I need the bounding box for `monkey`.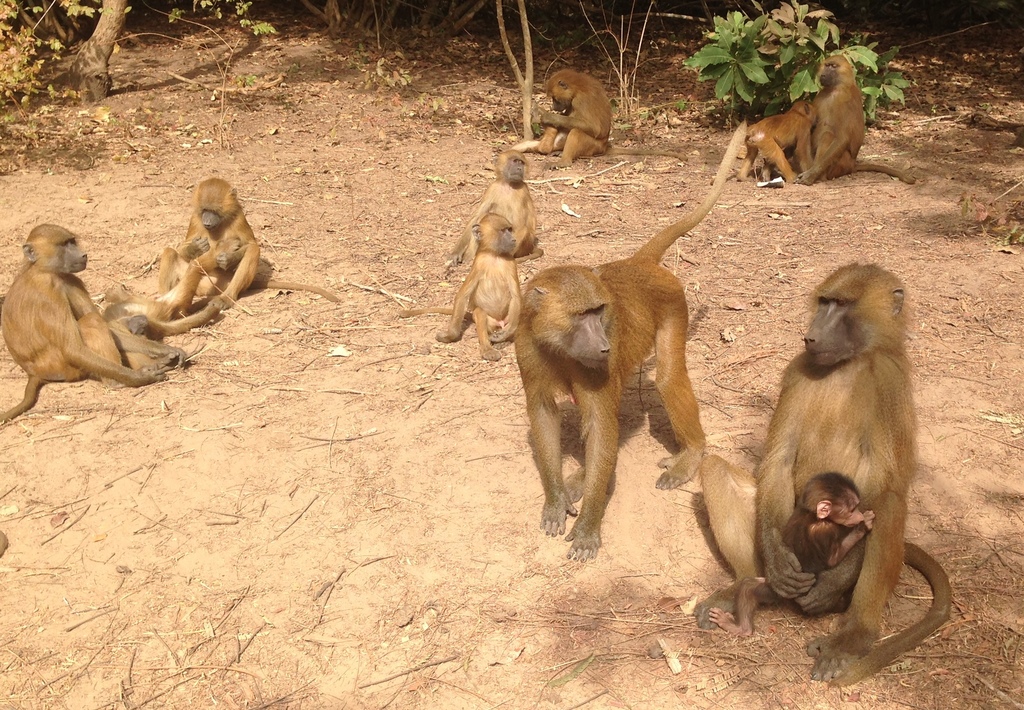
Here it is: (524,66,686,176).
